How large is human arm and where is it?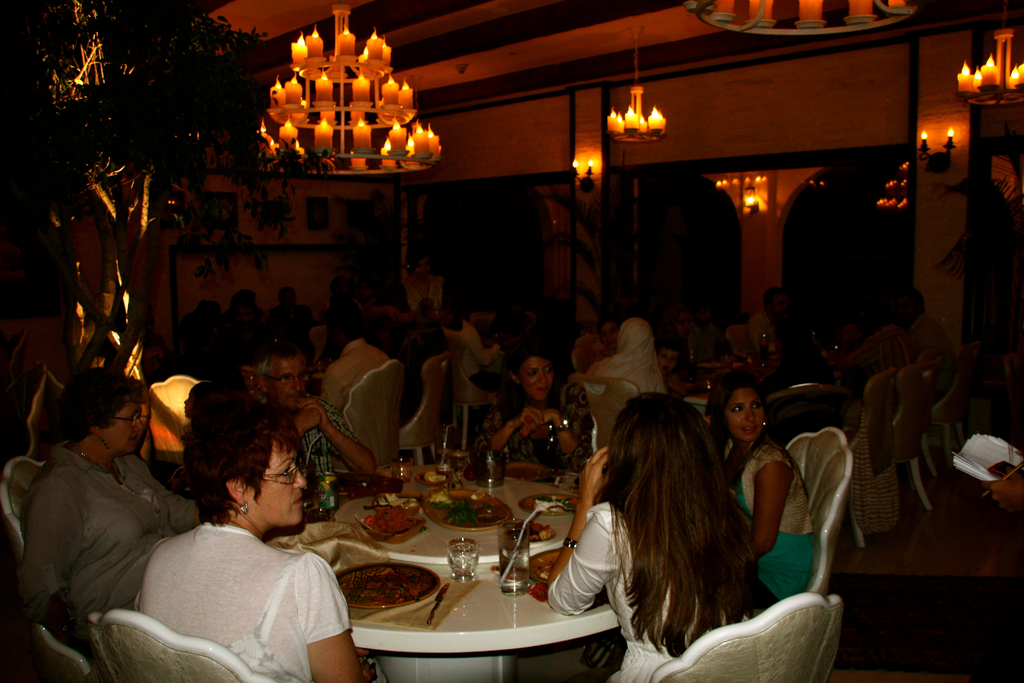
Bounding box: (left=572, top=363, right=634, bottom=377).
